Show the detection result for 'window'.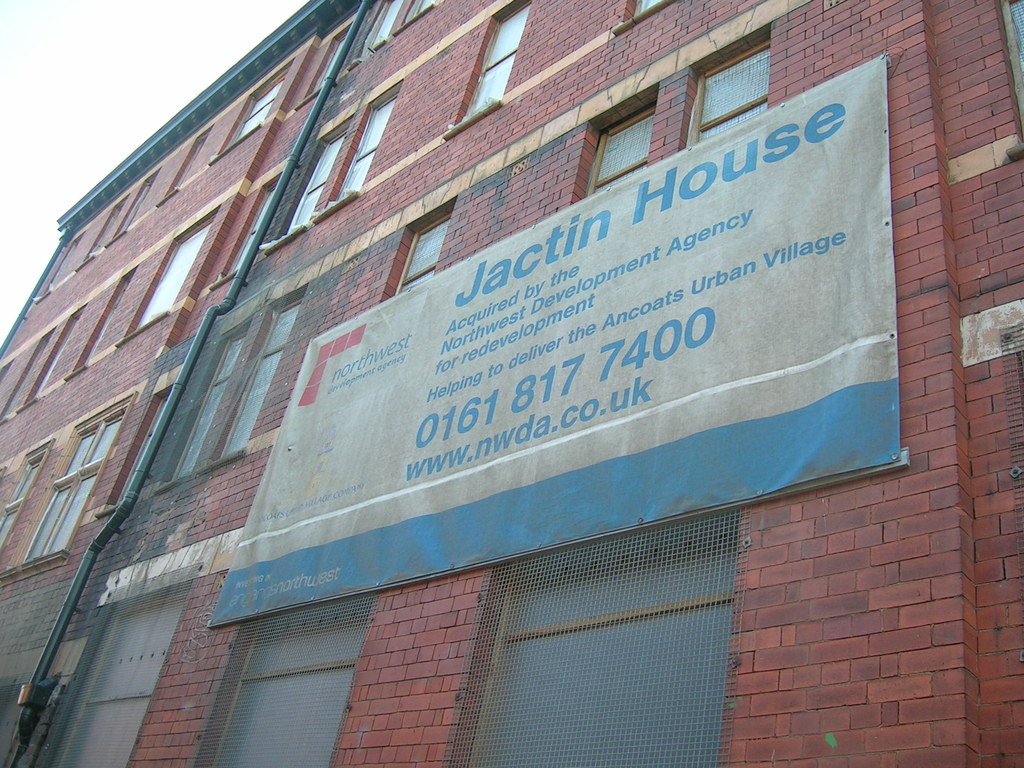
[14,305,83,419].
